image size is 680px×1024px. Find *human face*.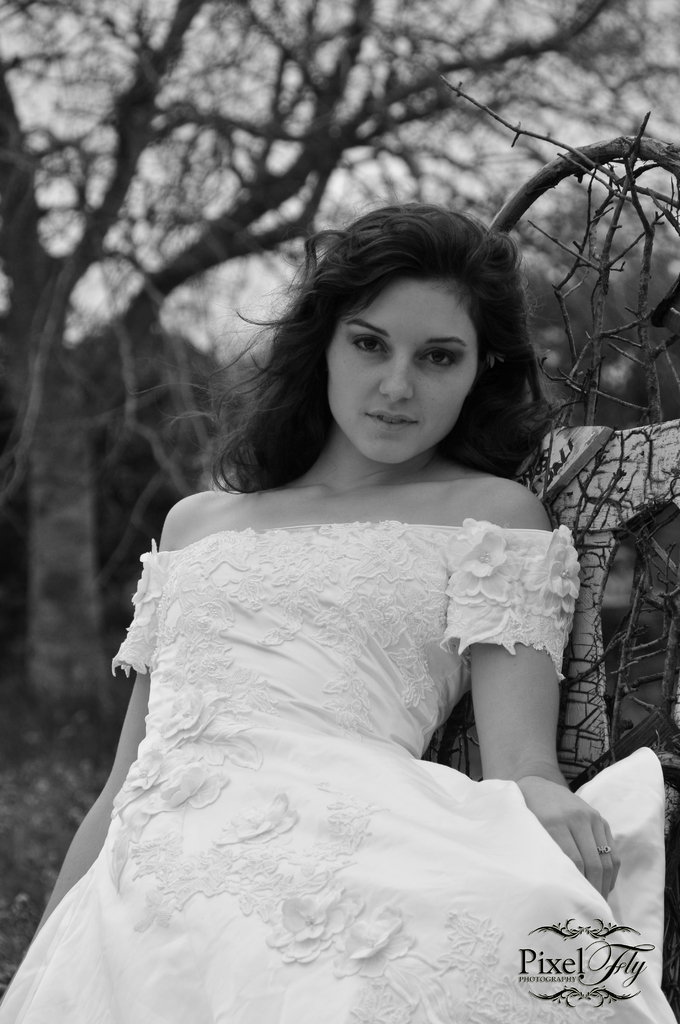
[337, 274, 487, 470].
